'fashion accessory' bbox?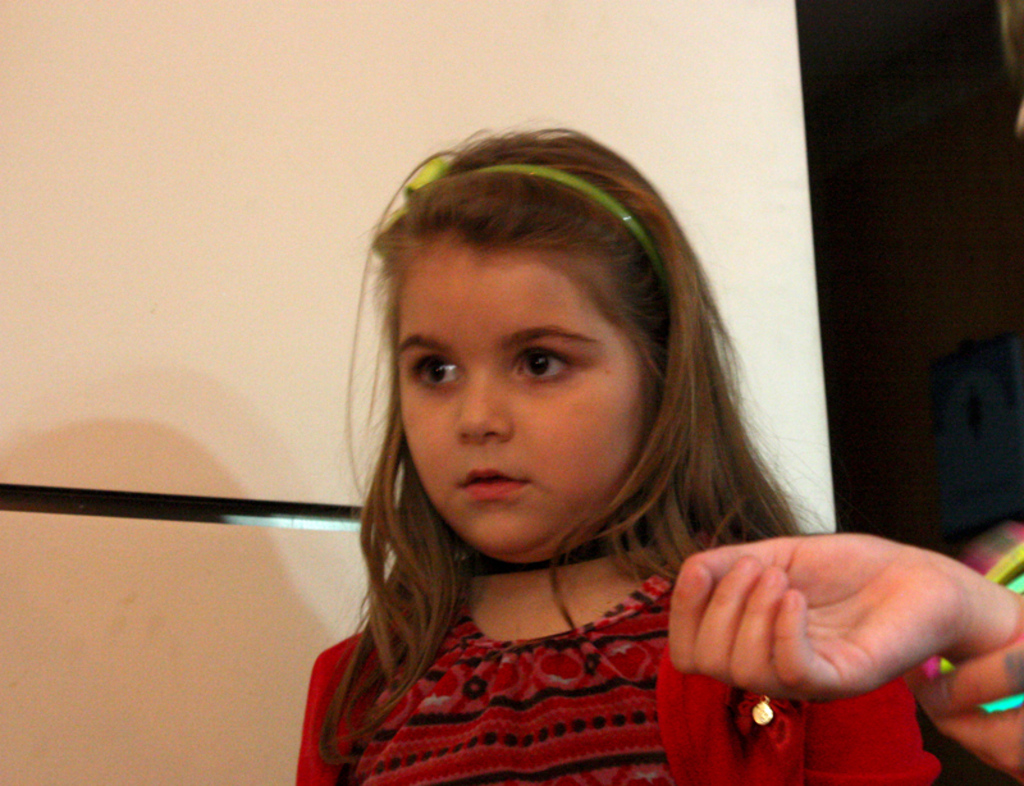
BBox(466, 509, 692, 575)
